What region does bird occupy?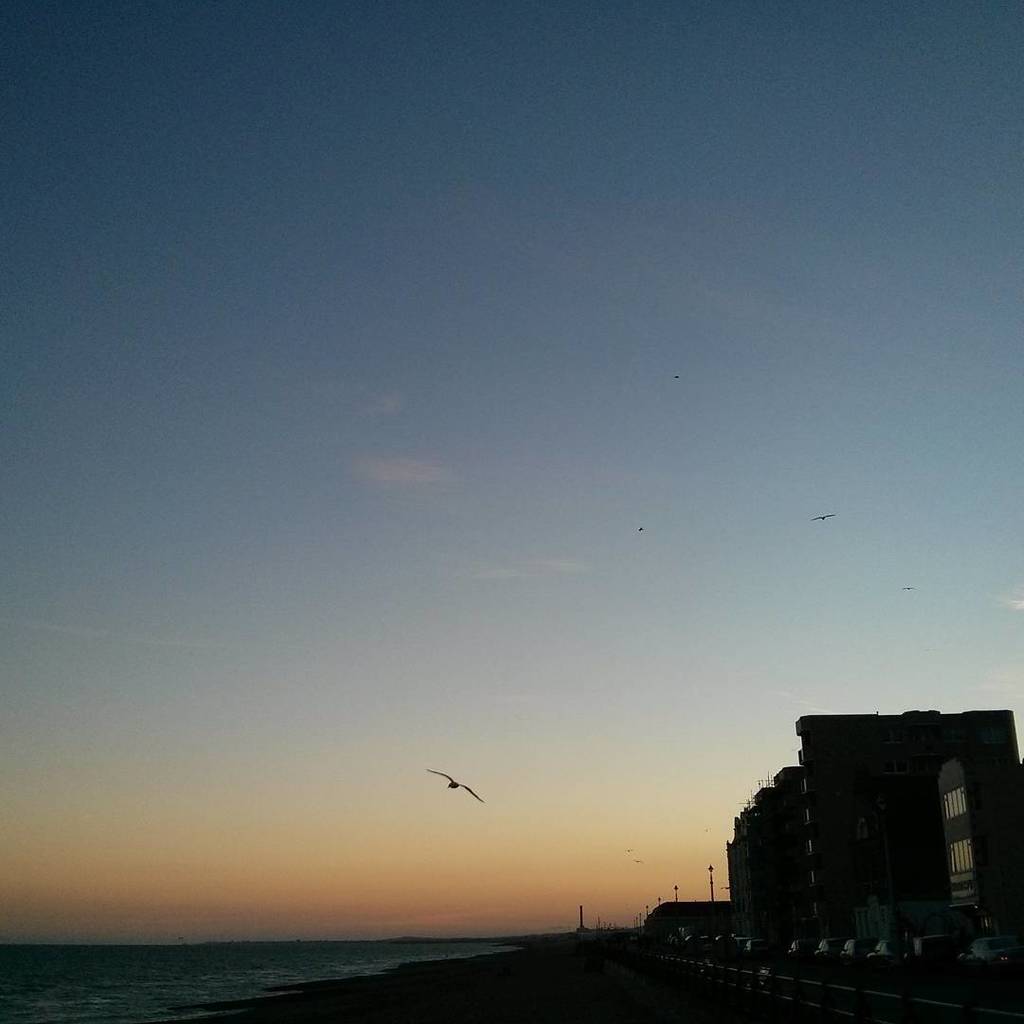
bbox=(631, 519, 648, 541).
